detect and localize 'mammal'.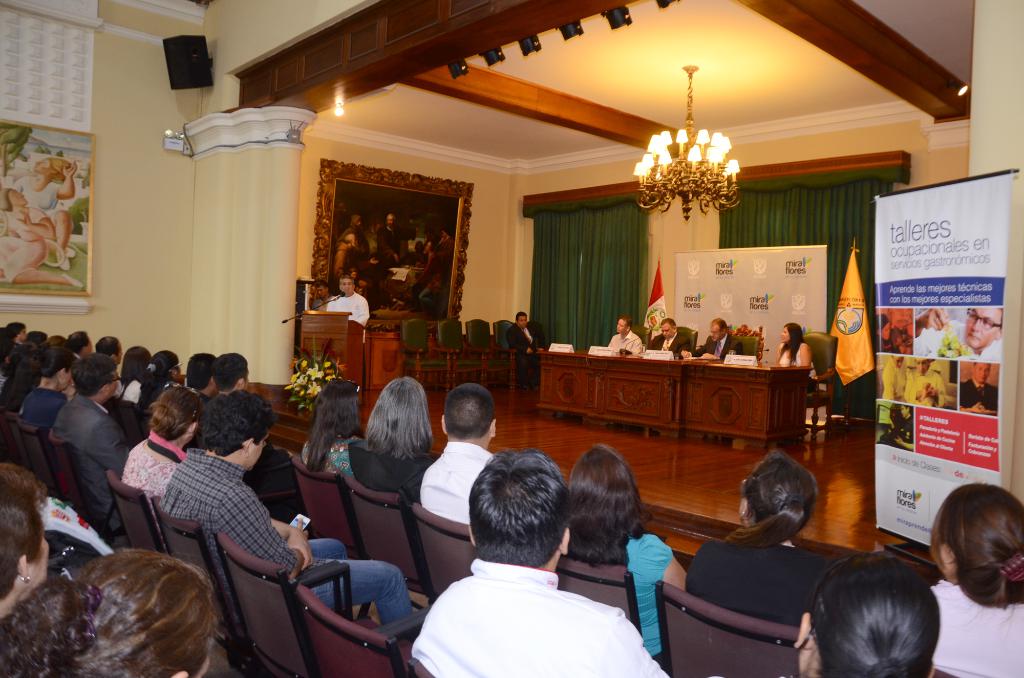
Localized at detection(682, 448, 850, 627).
